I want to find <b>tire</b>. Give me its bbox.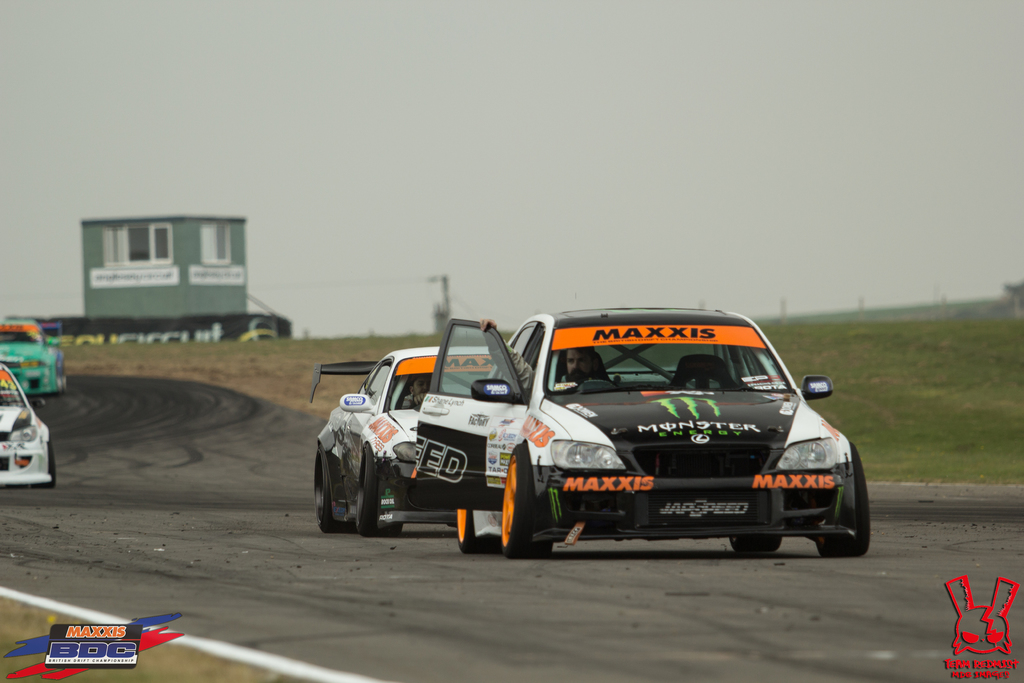
[x1=730, y1=533, x2=781, y2=554].
